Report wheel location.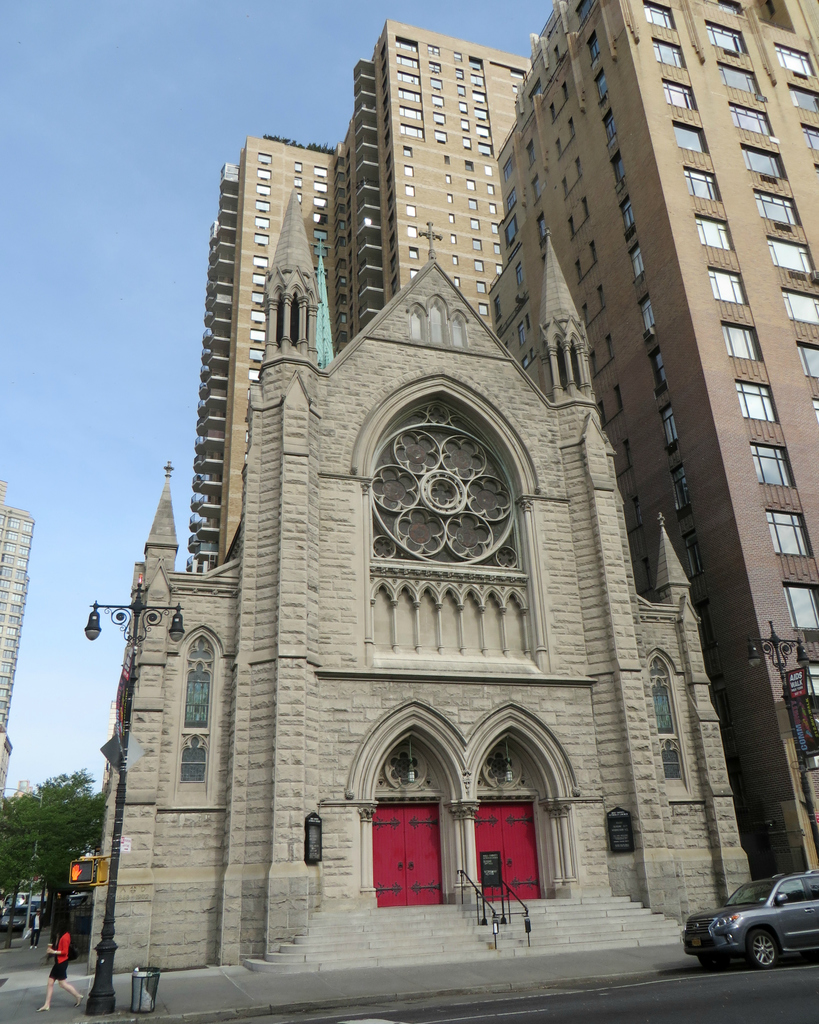
Report: bbox(697, 956, 733, 972).
